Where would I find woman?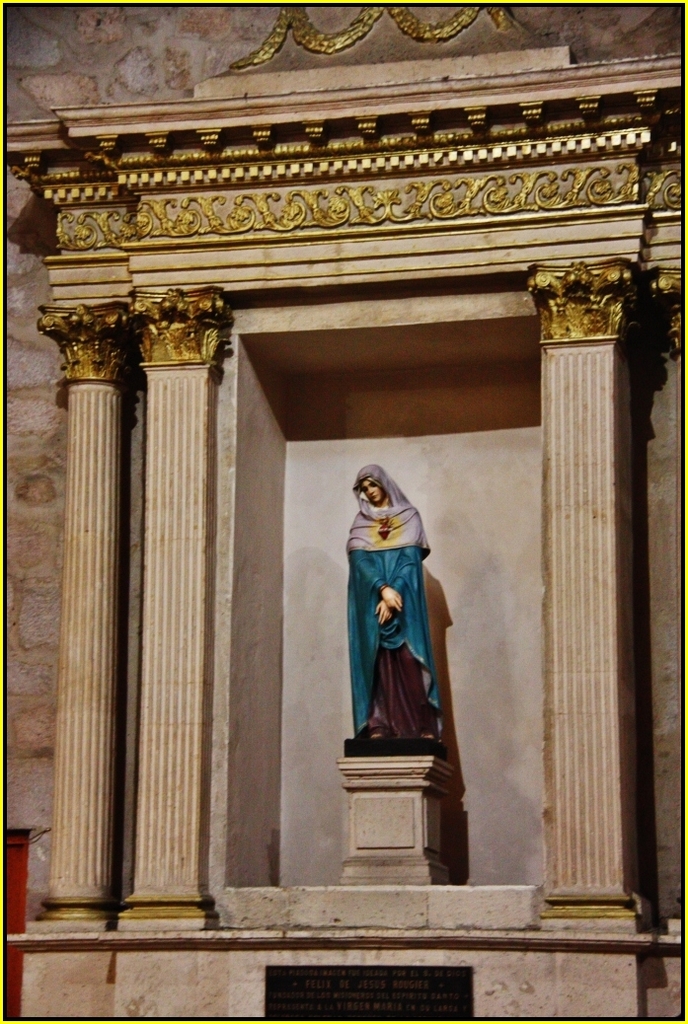
At {"left": 349, "top": 452, "right": 446, "bottom": 772}.
